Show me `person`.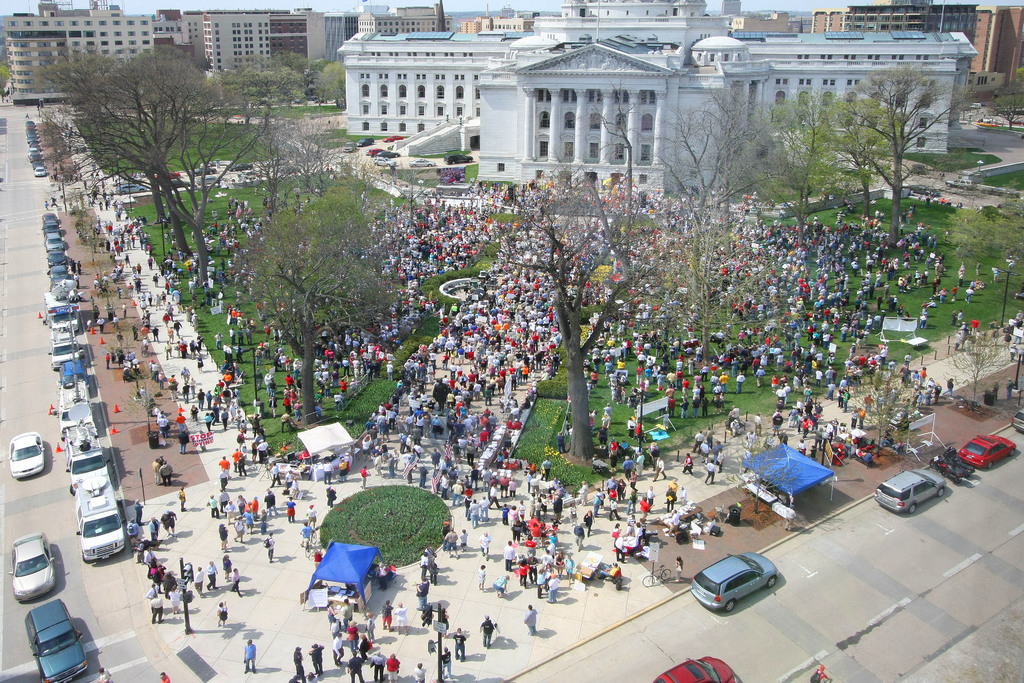
`person` is here: BBox(327, 486, 335, 505).
